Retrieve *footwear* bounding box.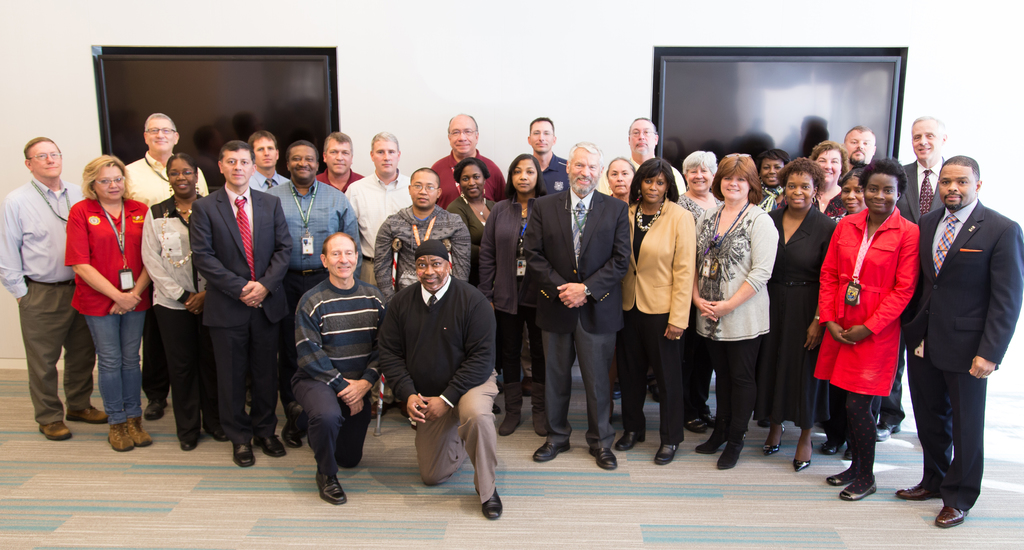
Bounding box: <box>260,427,289,462</box>.
